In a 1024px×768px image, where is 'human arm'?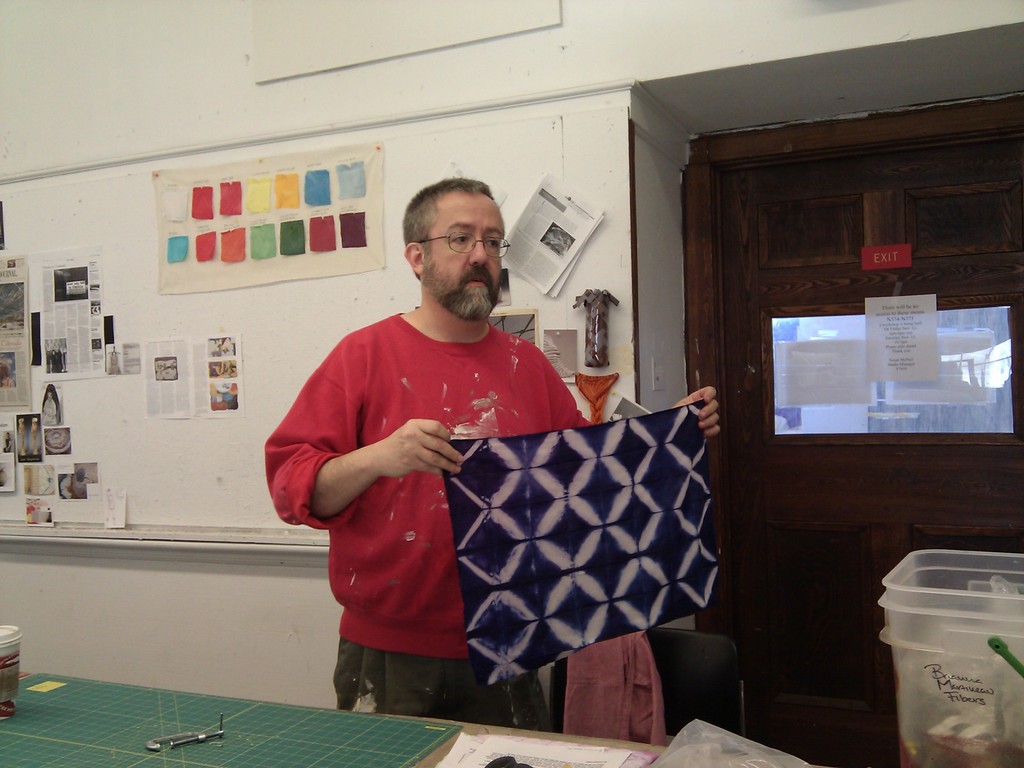
264, 386, 429, 563.
